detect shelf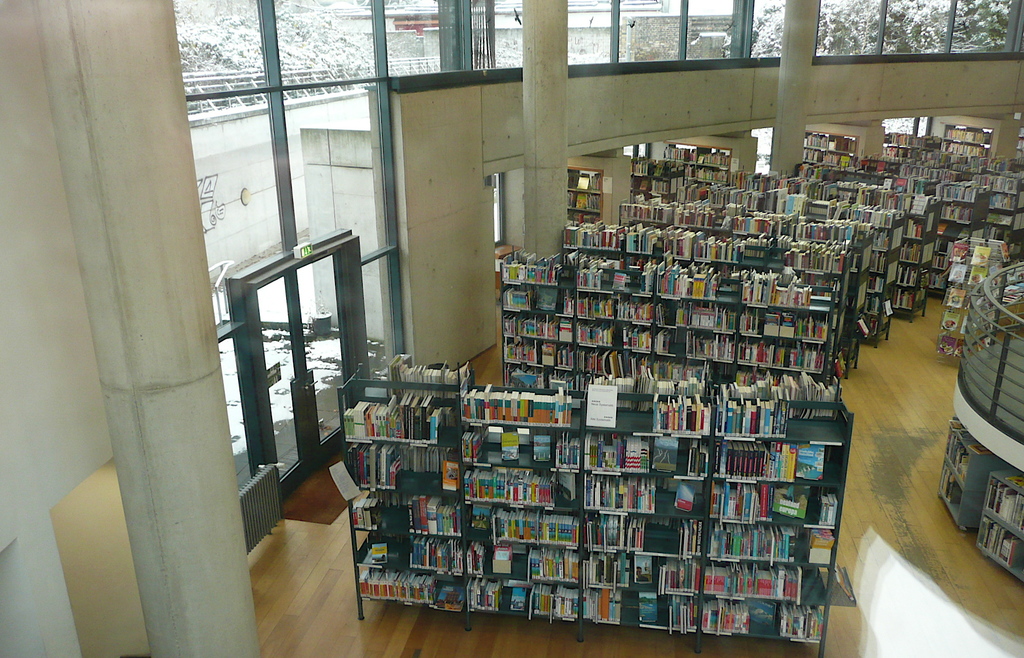
[464, 433, 584, 474]
